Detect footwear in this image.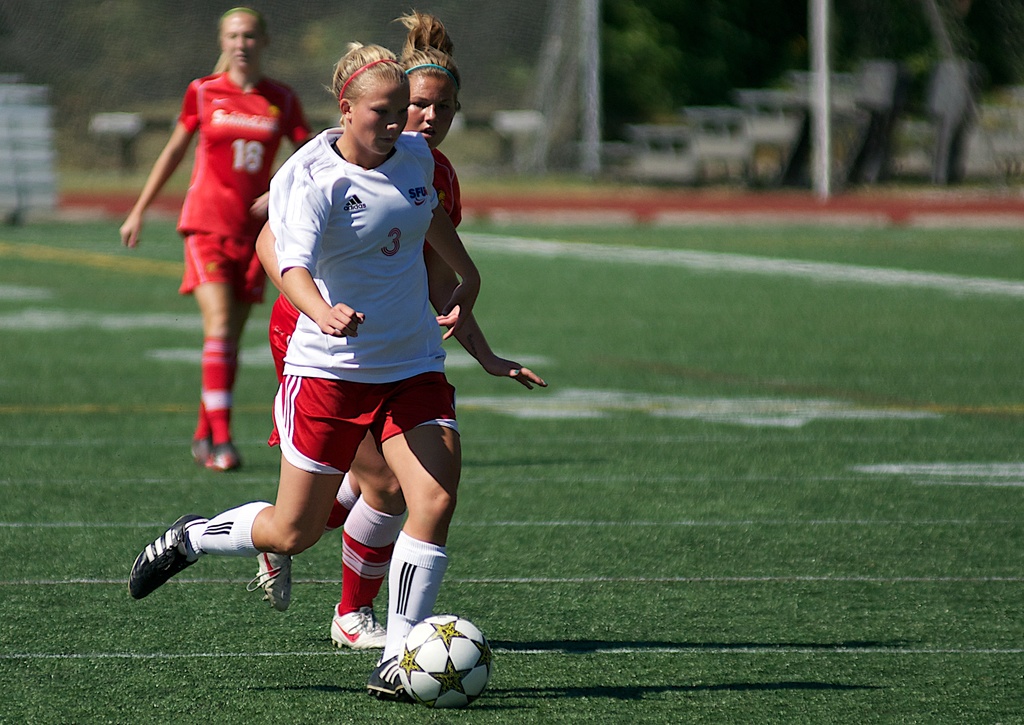
Detection: bbox(191, 437, 211, 466).
